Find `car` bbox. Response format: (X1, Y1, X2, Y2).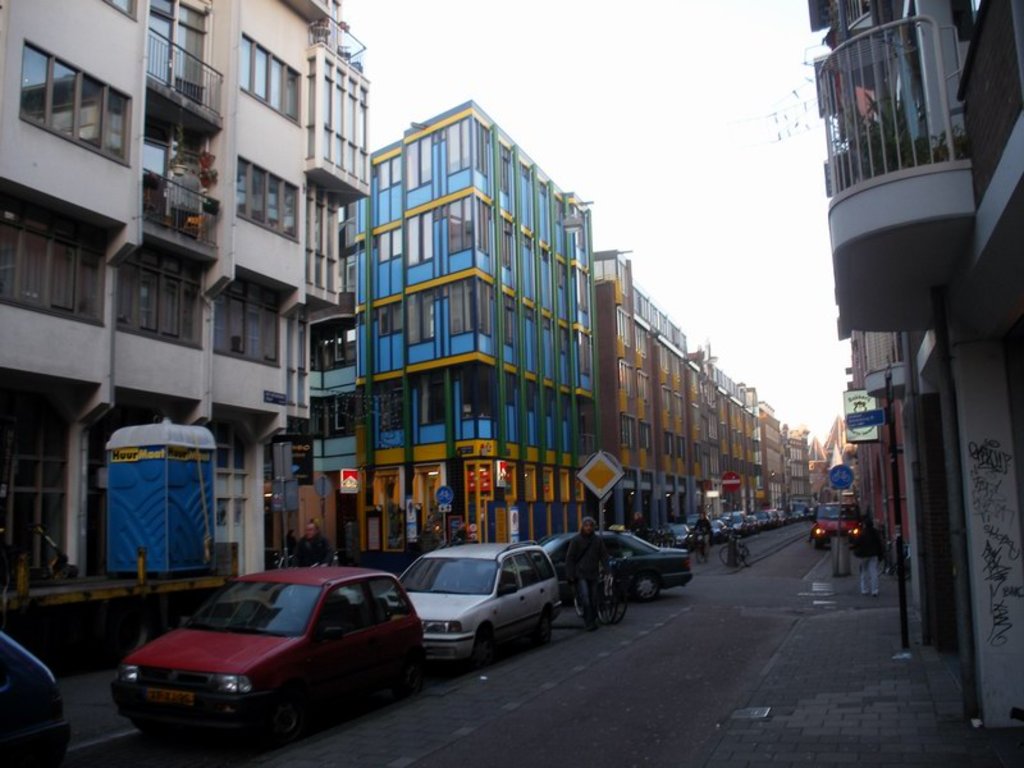
(378, 543, 563, 675).
